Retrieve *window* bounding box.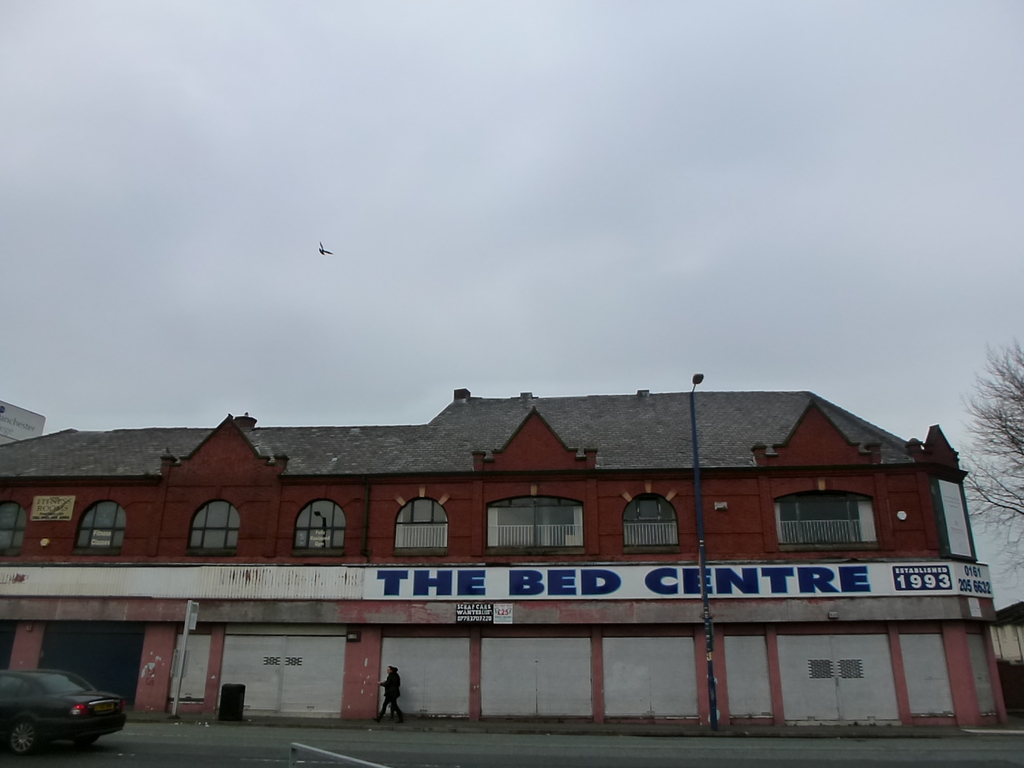
Bounding box: [0,500,27,556].
